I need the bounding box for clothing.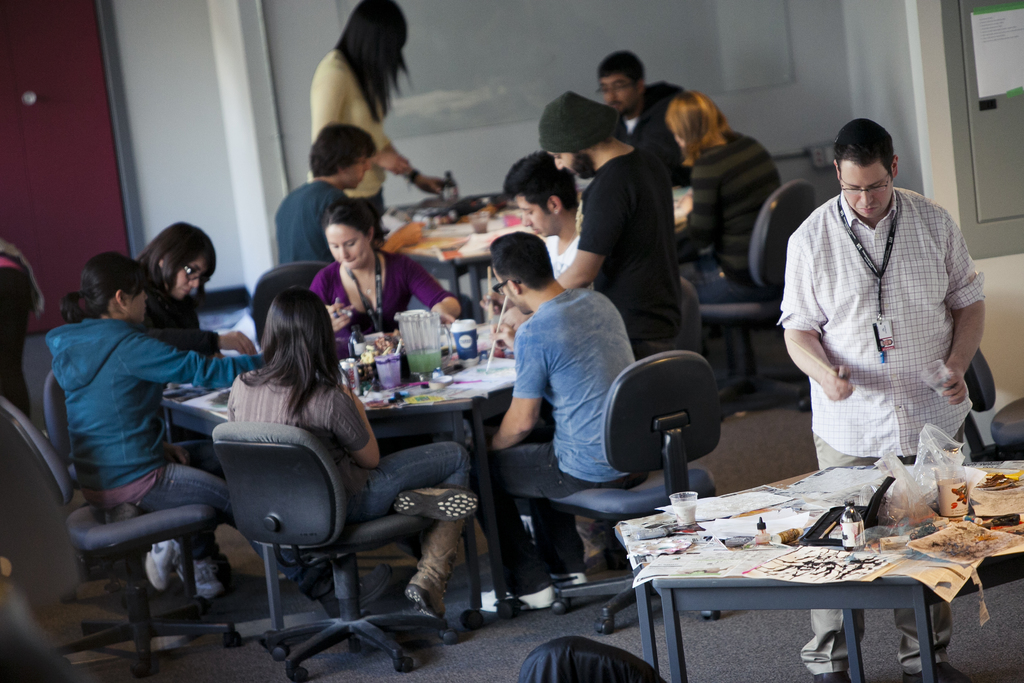
Here it is: {"left": 236, "top": 358, "right": 472, "bottom": 609}.
